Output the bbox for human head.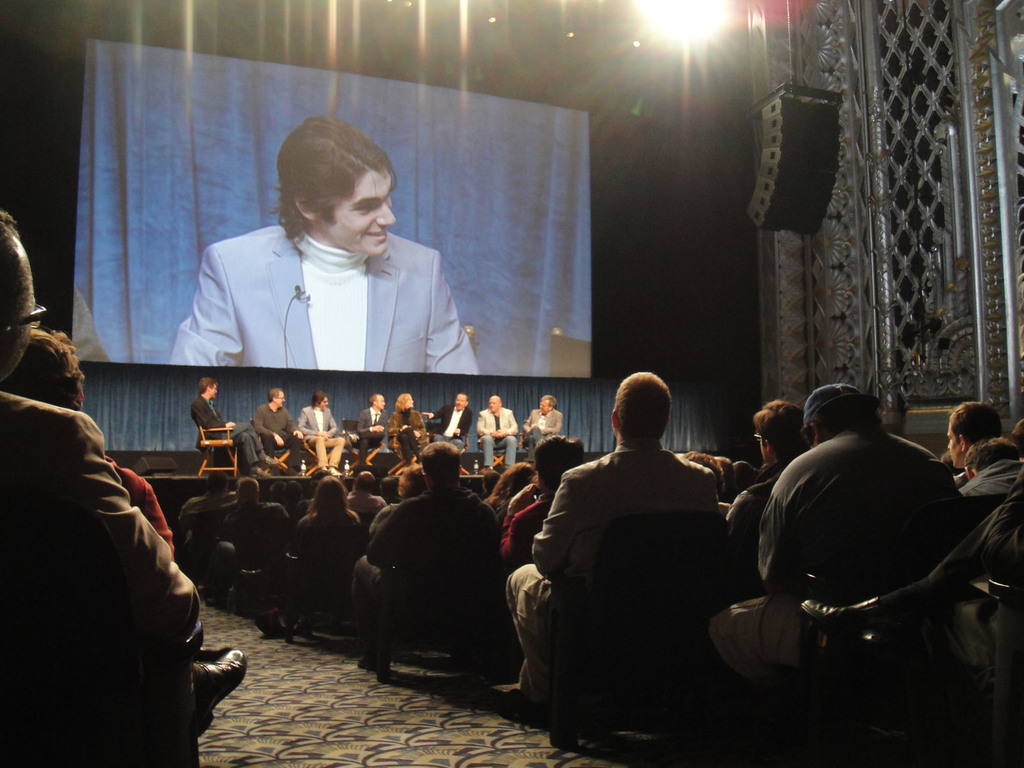
756:401:811:463.
